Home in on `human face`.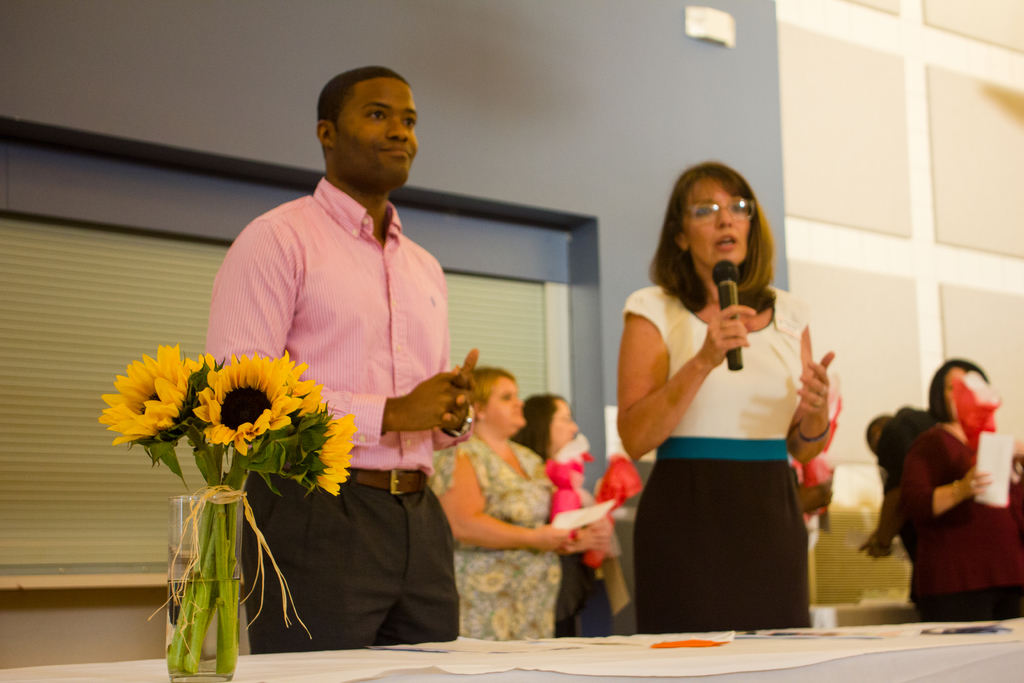
Homed in at 682, 179, 746, 265.
